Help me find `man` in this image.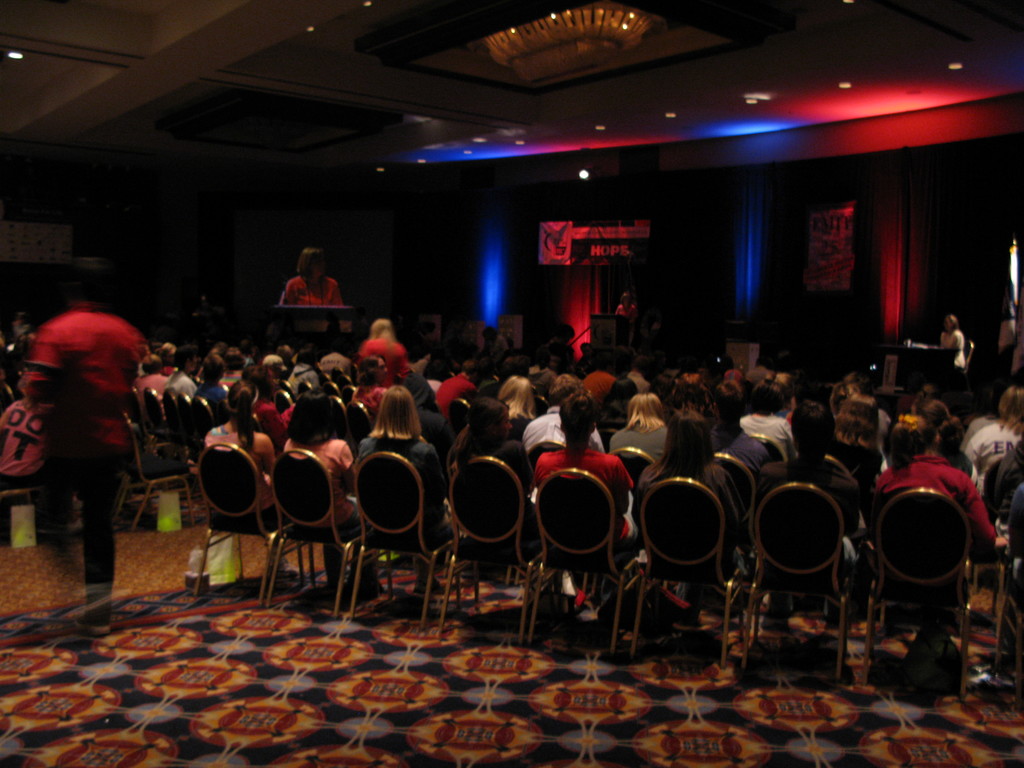
Found it: 480 328 510 372.
